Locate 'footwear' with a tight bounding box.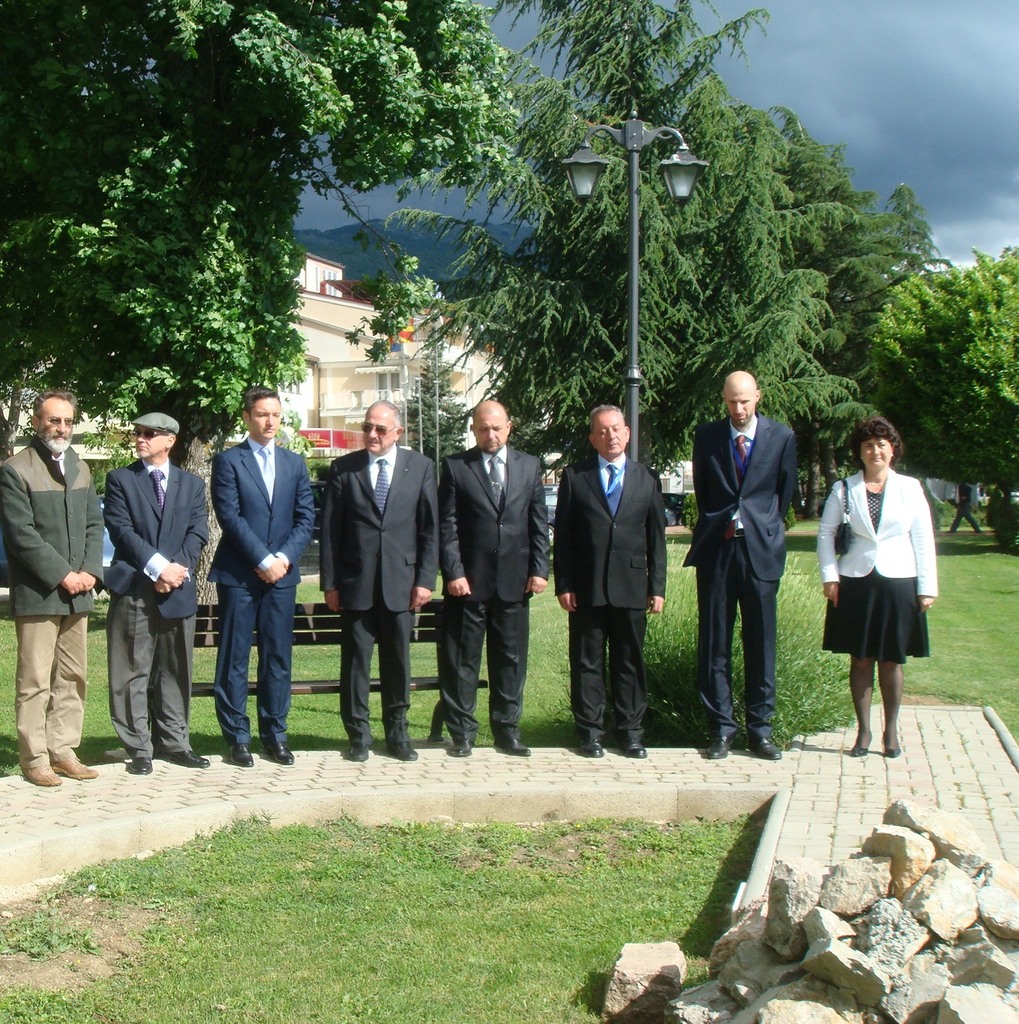
bbox(709, 735, 735, 763).
